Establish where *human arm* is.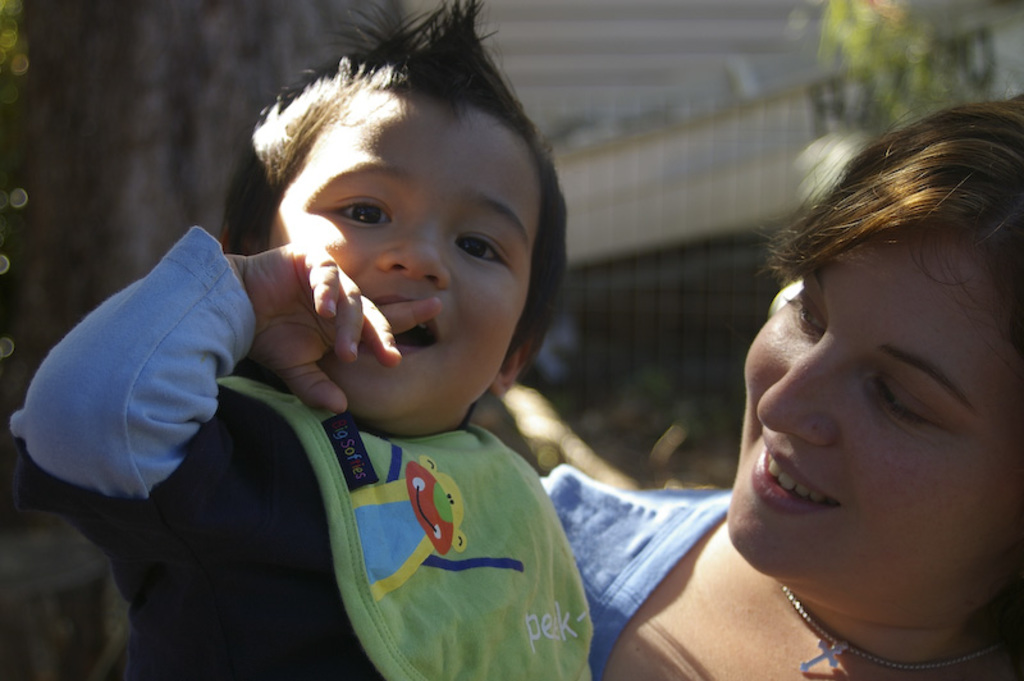
Established at detection(42, 255, 338, 617).
